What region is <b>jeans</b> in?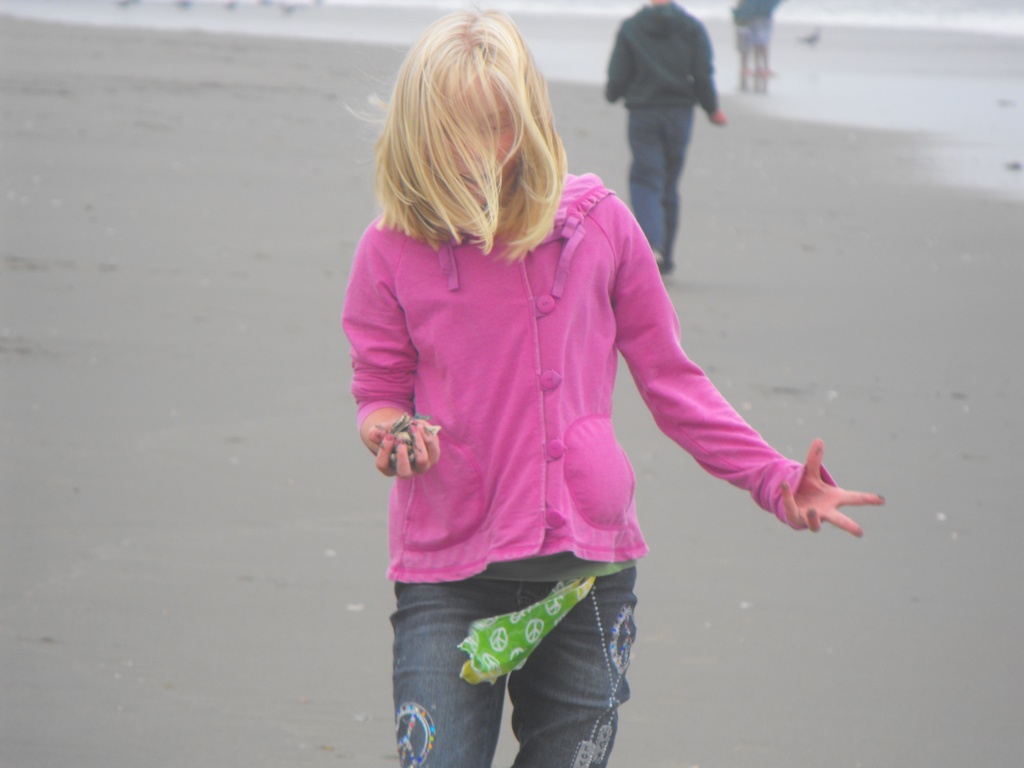
<bbox>391, 586, 647, 767</bbox>.
